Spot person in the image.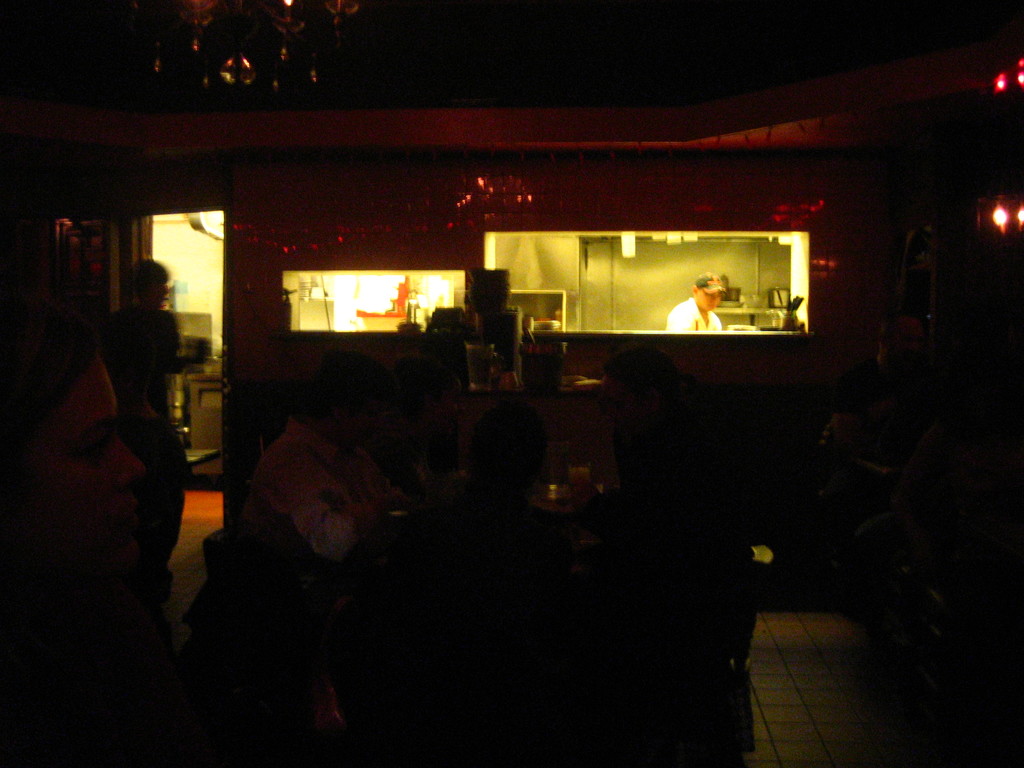
person found at crop(251, 384, 374, 566).
